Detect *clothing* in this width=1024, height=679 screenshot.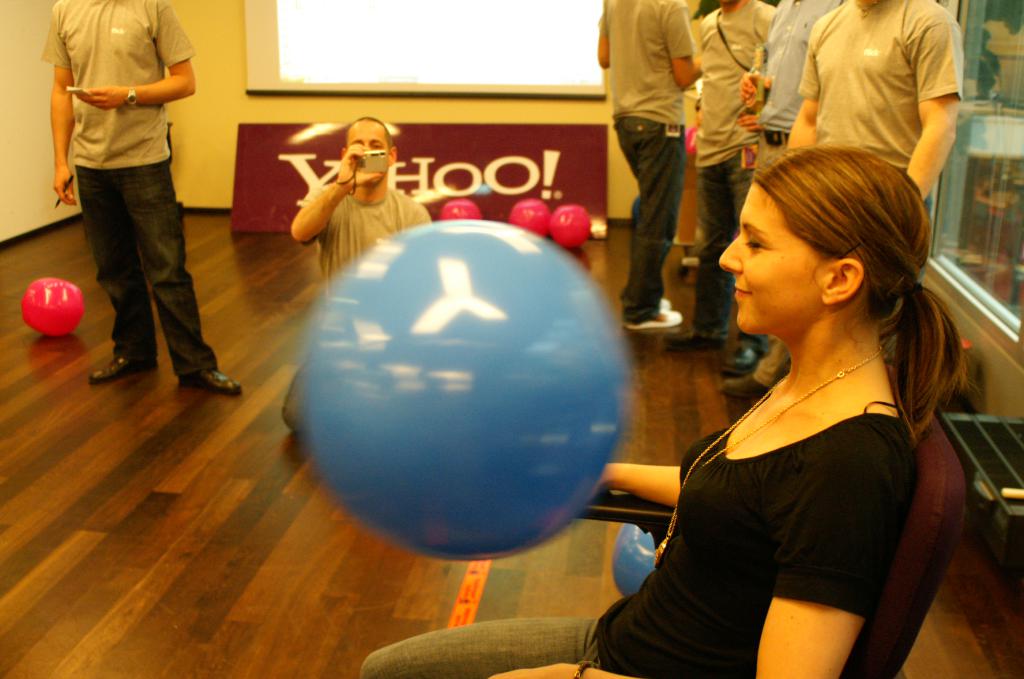
Detection: <box>767,0,963,386</box>.
